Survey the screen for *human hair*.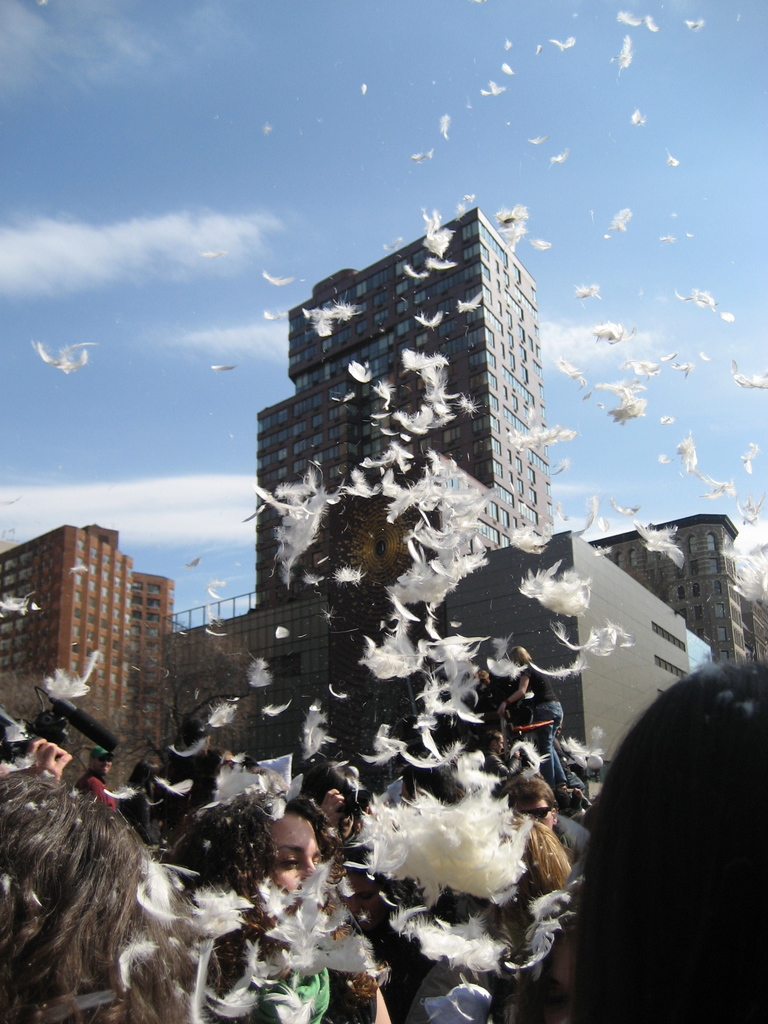
Survey found: bbox(499, 780, 559, 818).
